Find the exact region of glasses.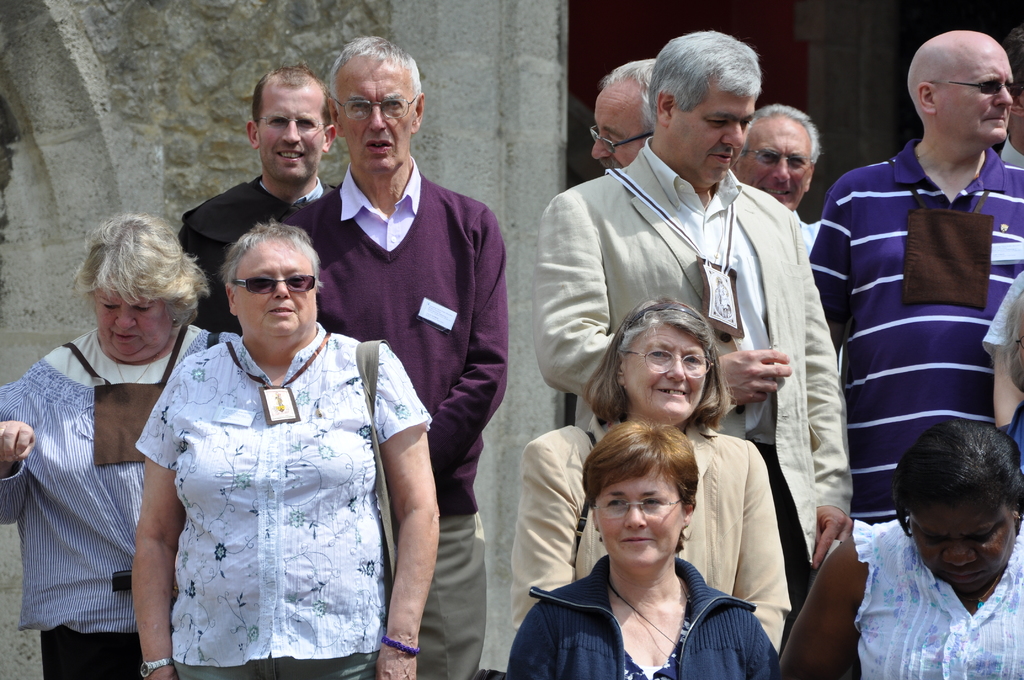
Exact region: region(259, 115, 325, 132).
